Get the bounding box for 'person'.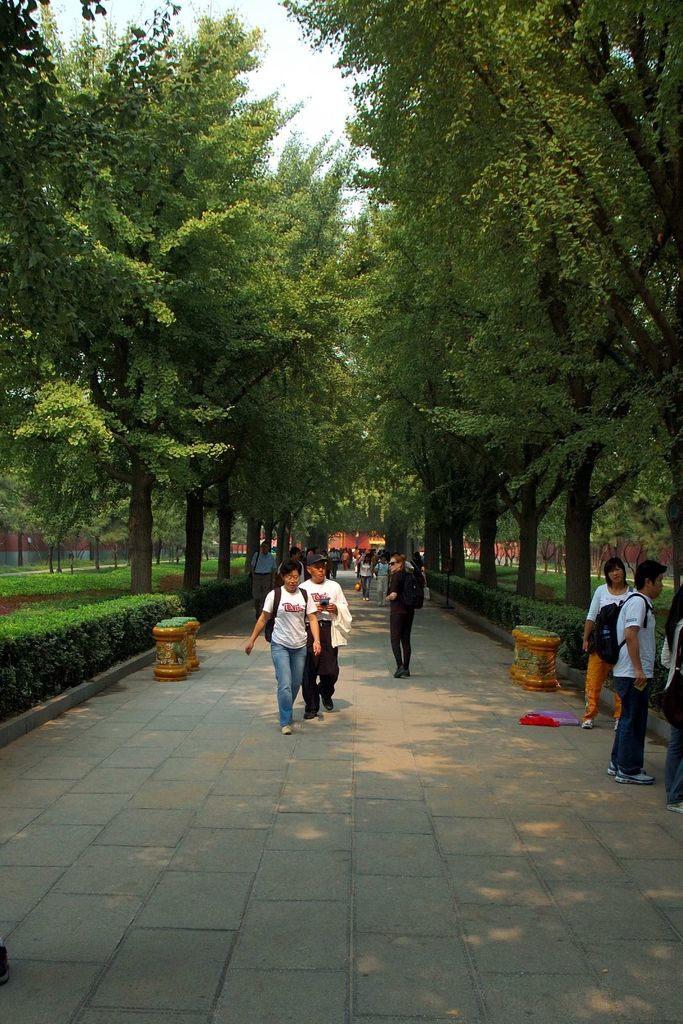
box=[237, 561, 324, 739].
